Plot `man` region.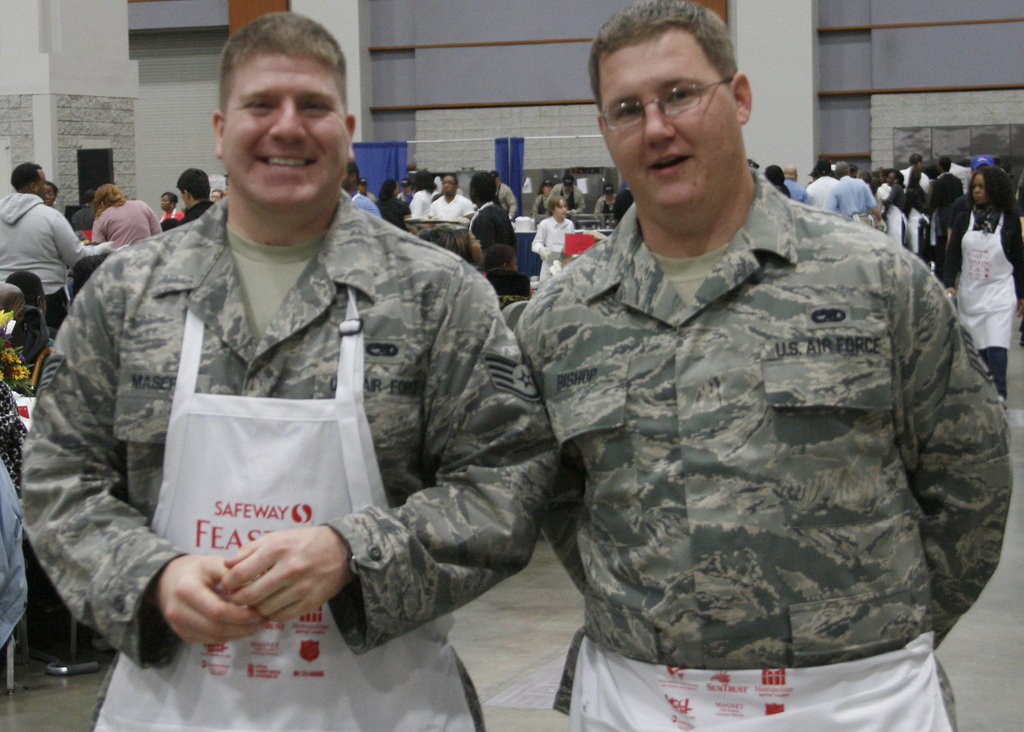
Plotted at left=512, top=0, right=1016, bottom=731.
